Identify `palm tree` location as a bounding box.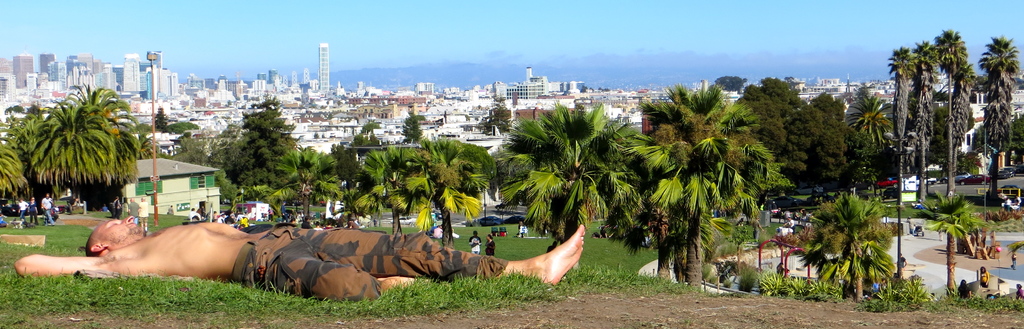
x1=378, y1=134, x2=467, y2=303.
